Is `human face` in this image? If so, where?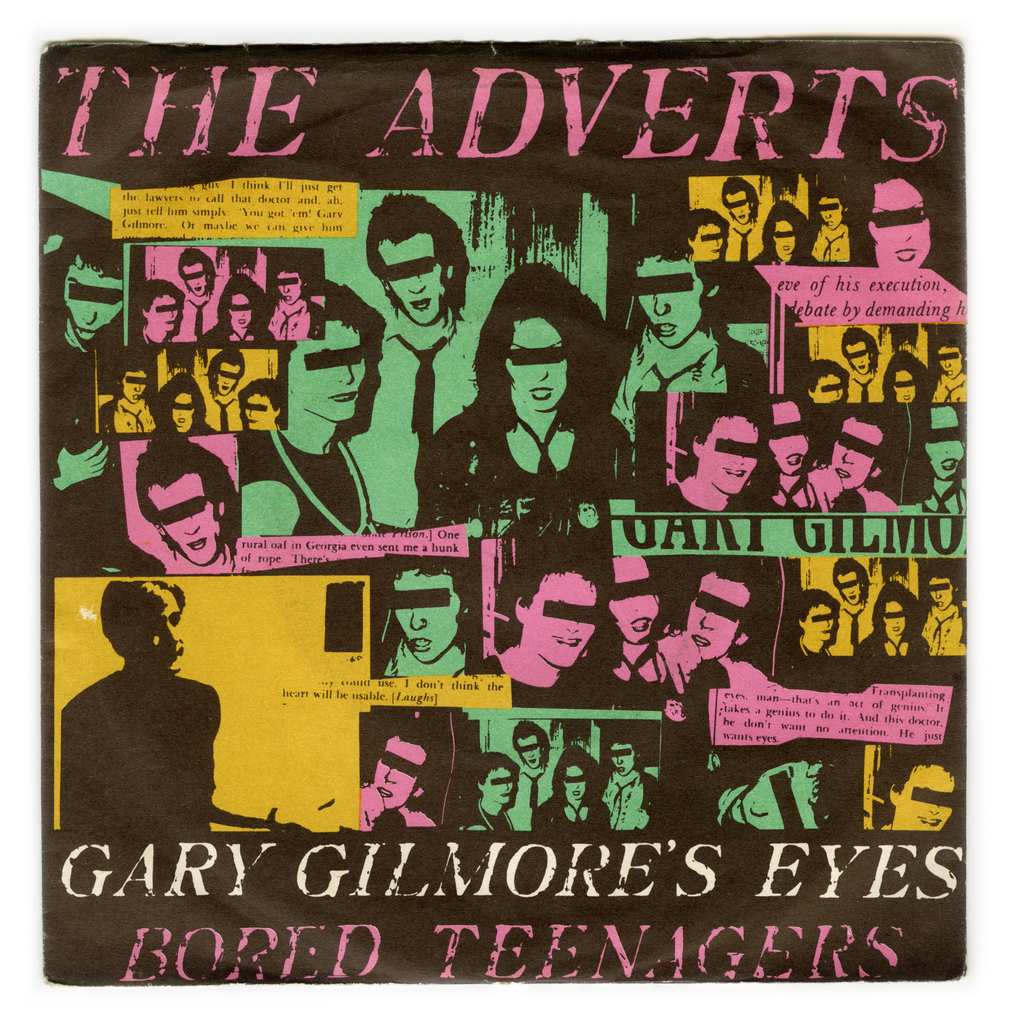
Yes, at 519:735:540:769.
